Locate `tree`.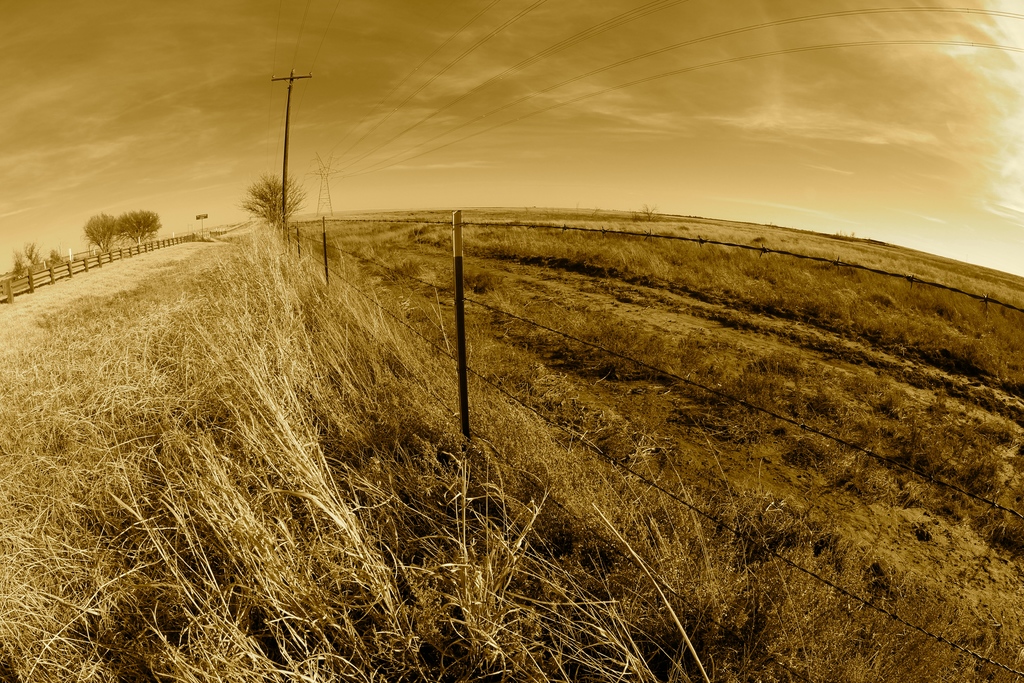
Bounding box: region(51, 247, 74, 268).
